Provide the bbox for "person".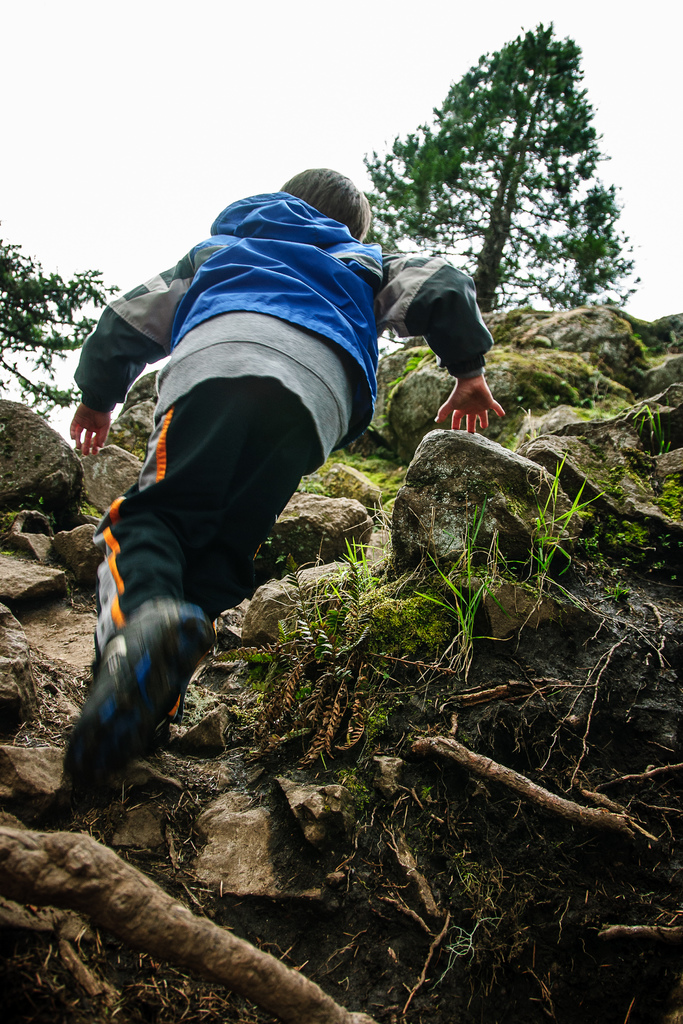
rect(54, 159, 436, 825).
